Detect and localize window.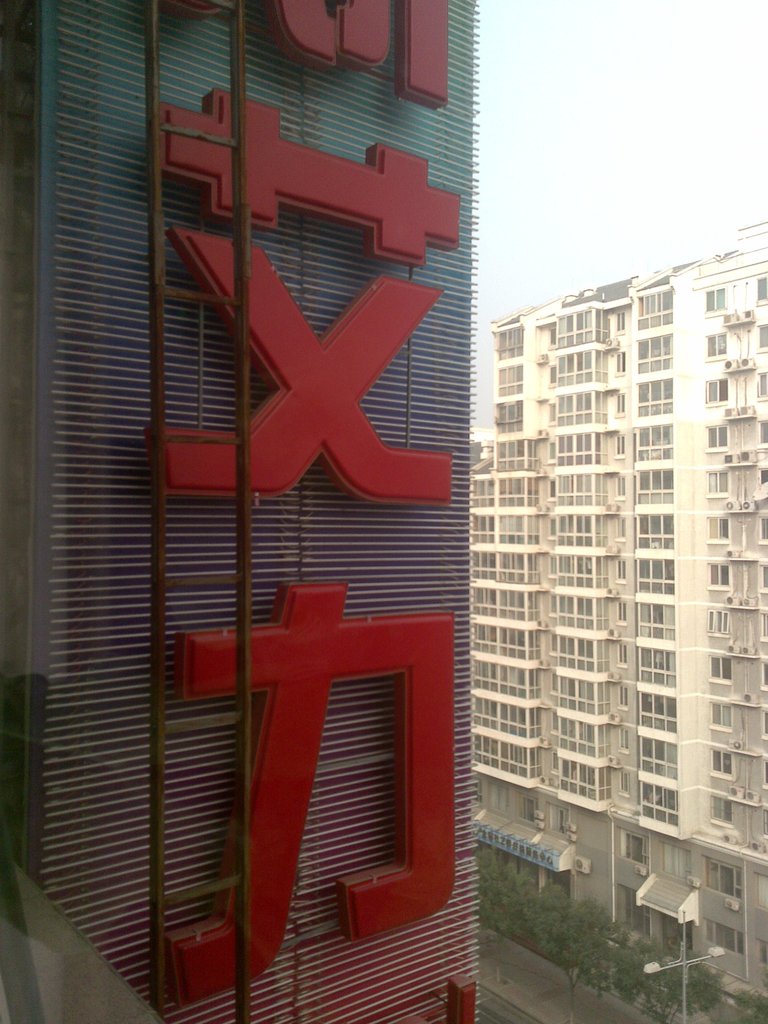
Localized at bbox=(708, 602, 726, 640).
